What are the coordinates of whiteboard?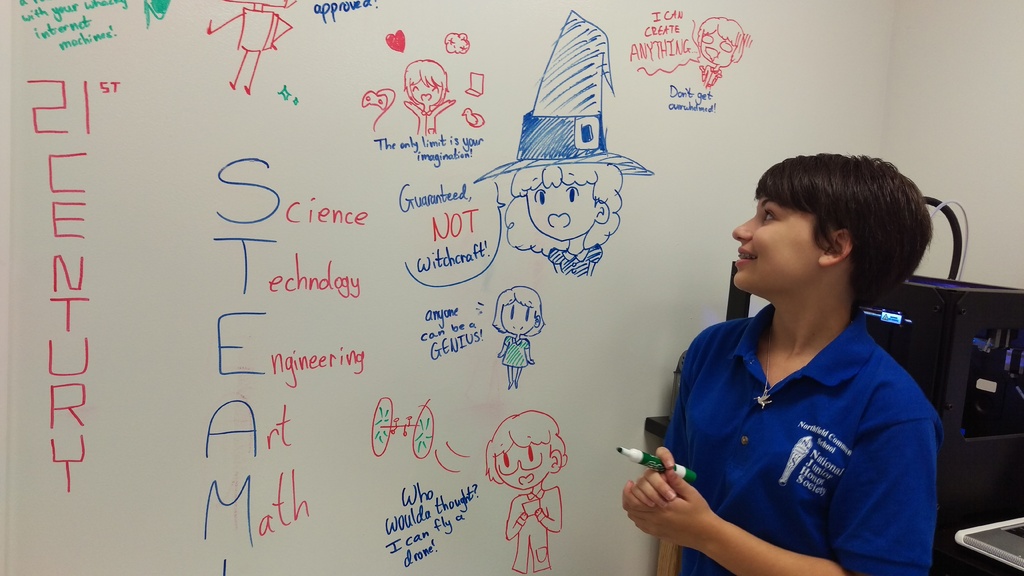
locate(0, 0, 898, 575).
